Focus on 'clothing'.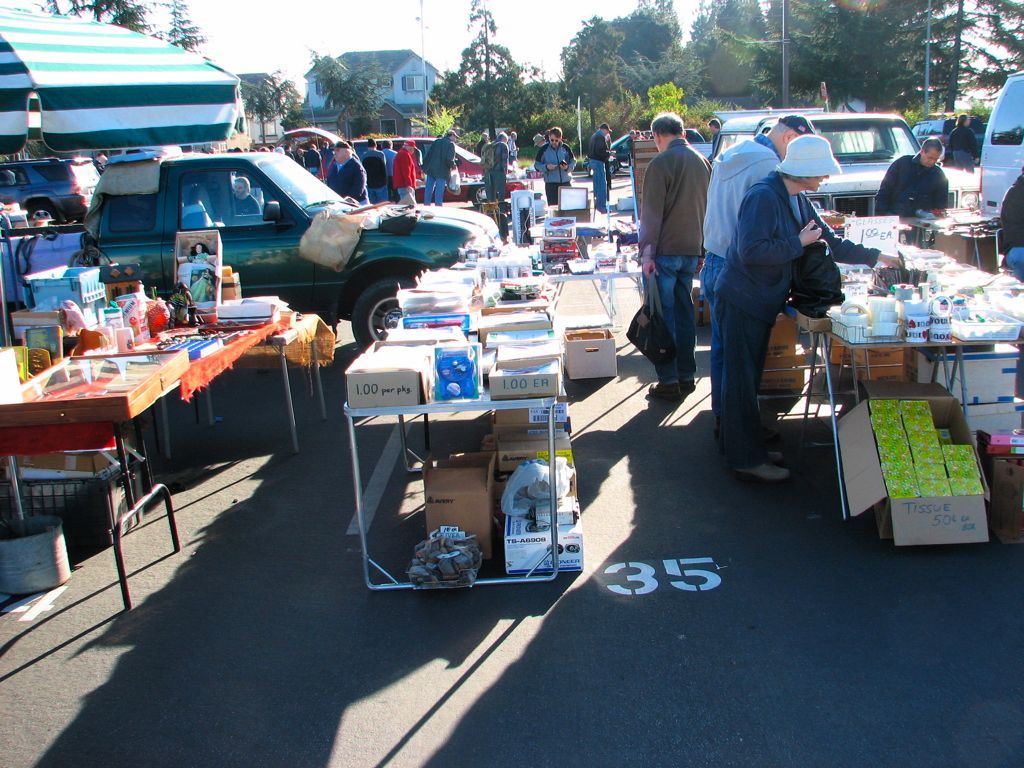
Focused at <bbox>1000, 174, 1021, 283</bbox>.
